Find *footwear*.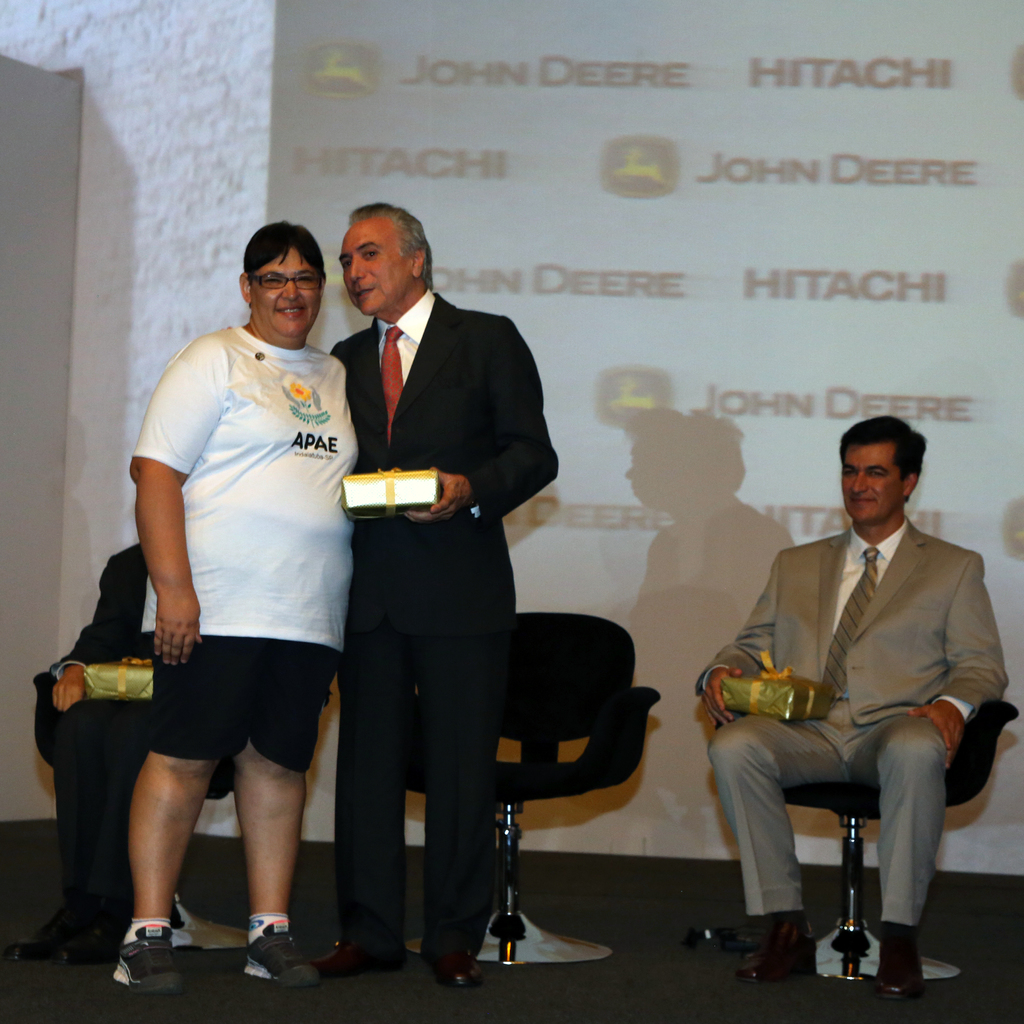
region(244, 918, 321, 991).
